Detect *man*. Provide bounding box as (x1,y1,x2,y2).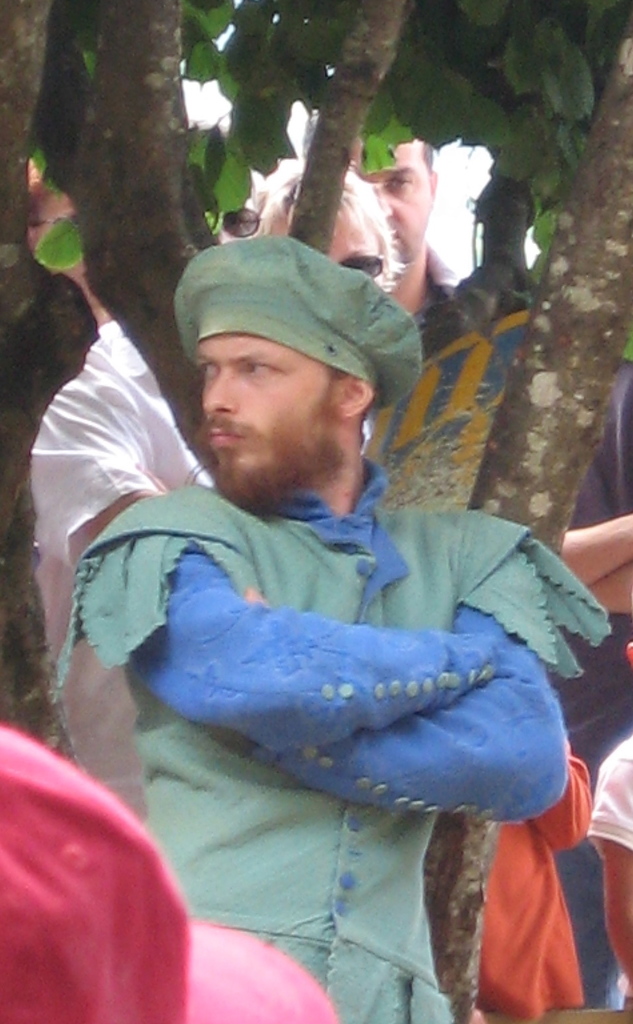
(550,343,632,1007).
